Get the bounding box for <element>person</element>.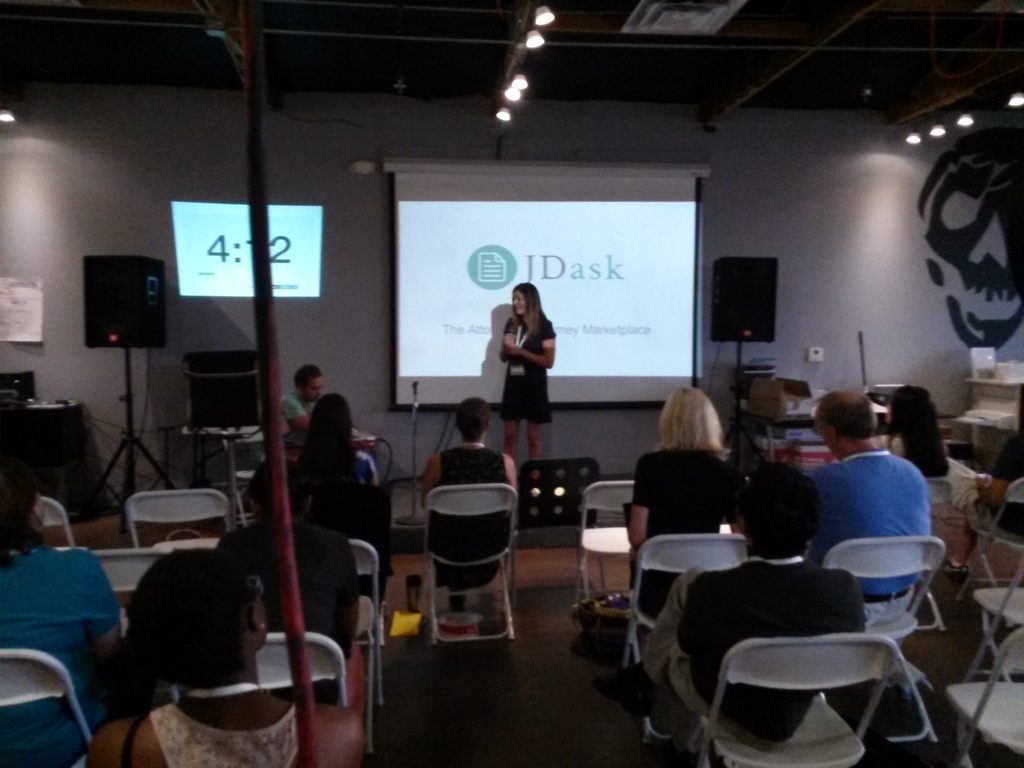
286/364/326/428.
